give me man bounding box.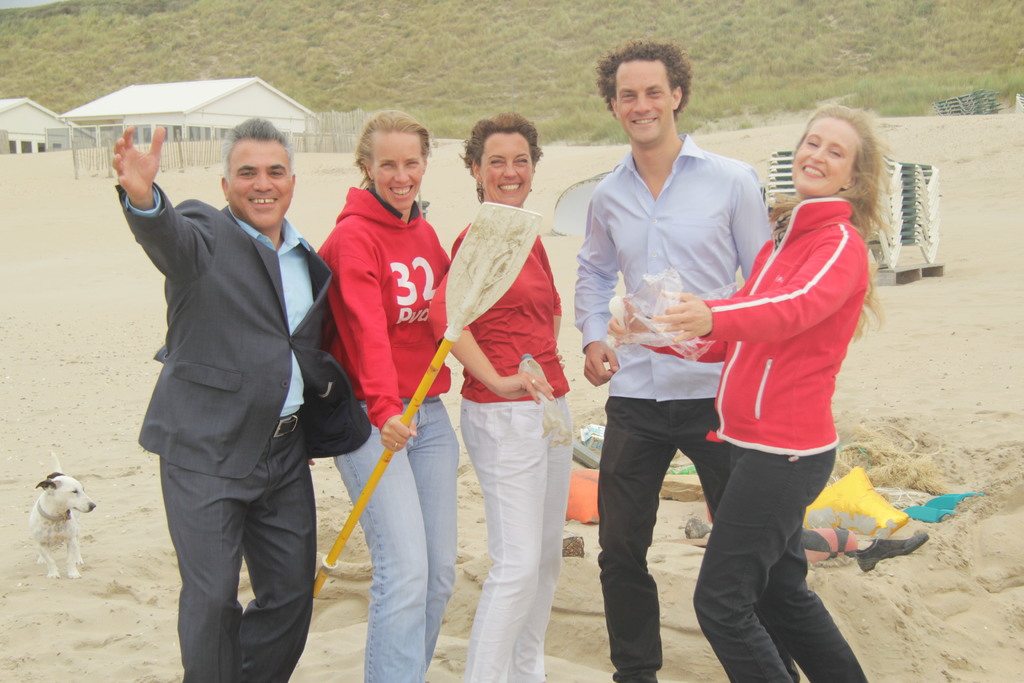
(573, 39, 800, 682).
